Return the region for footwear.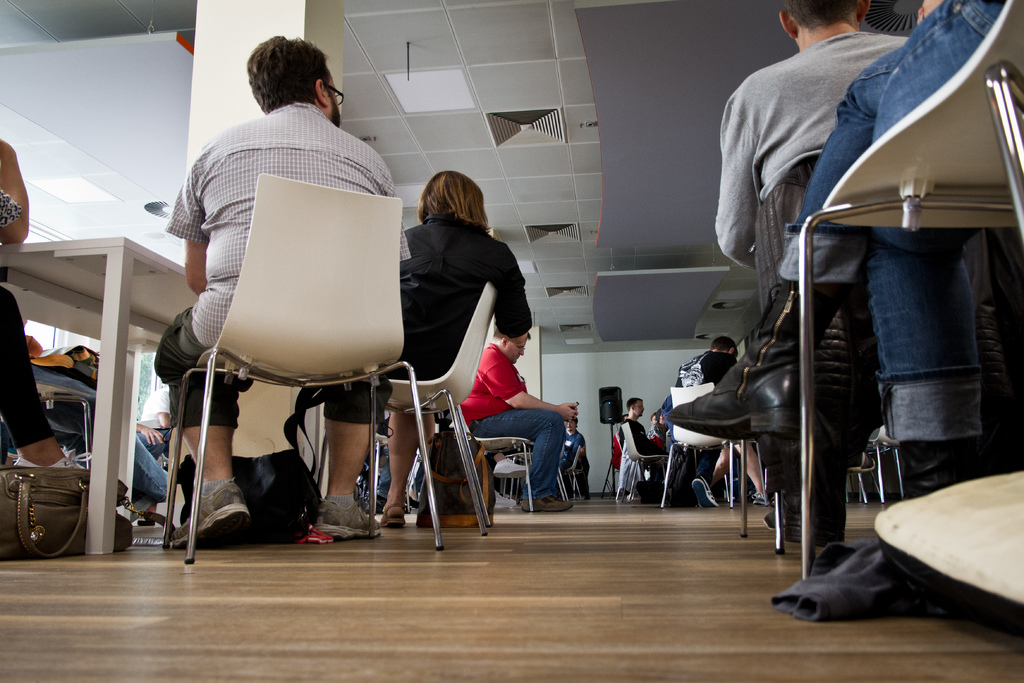
bbox=(313, 497, 380, 541).
